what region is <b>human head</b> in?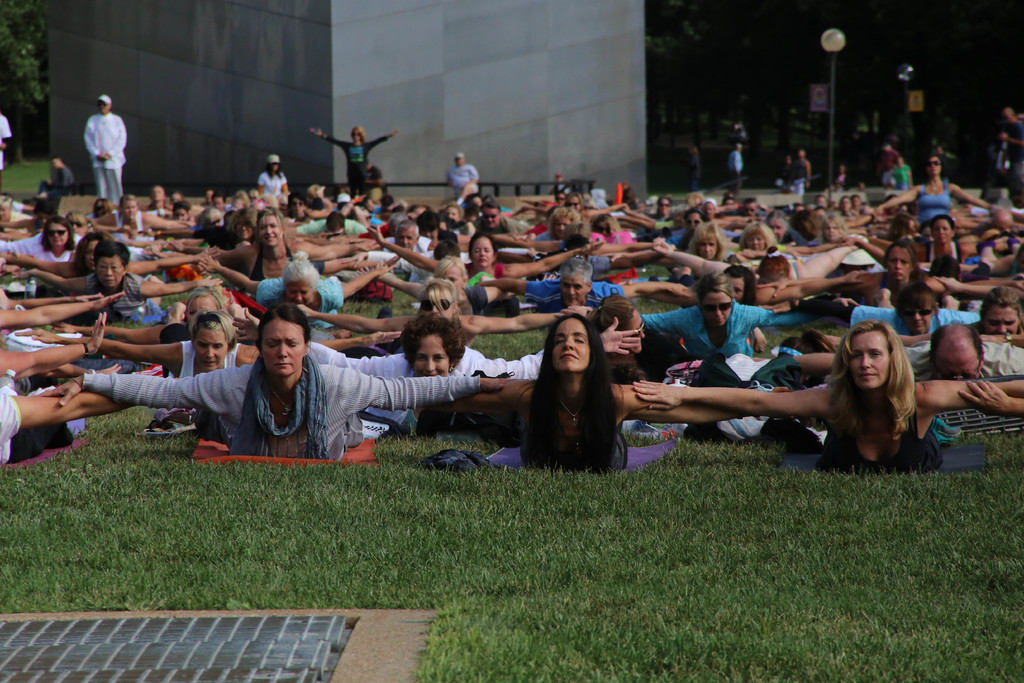
rect(884, 241, 915, 283).
